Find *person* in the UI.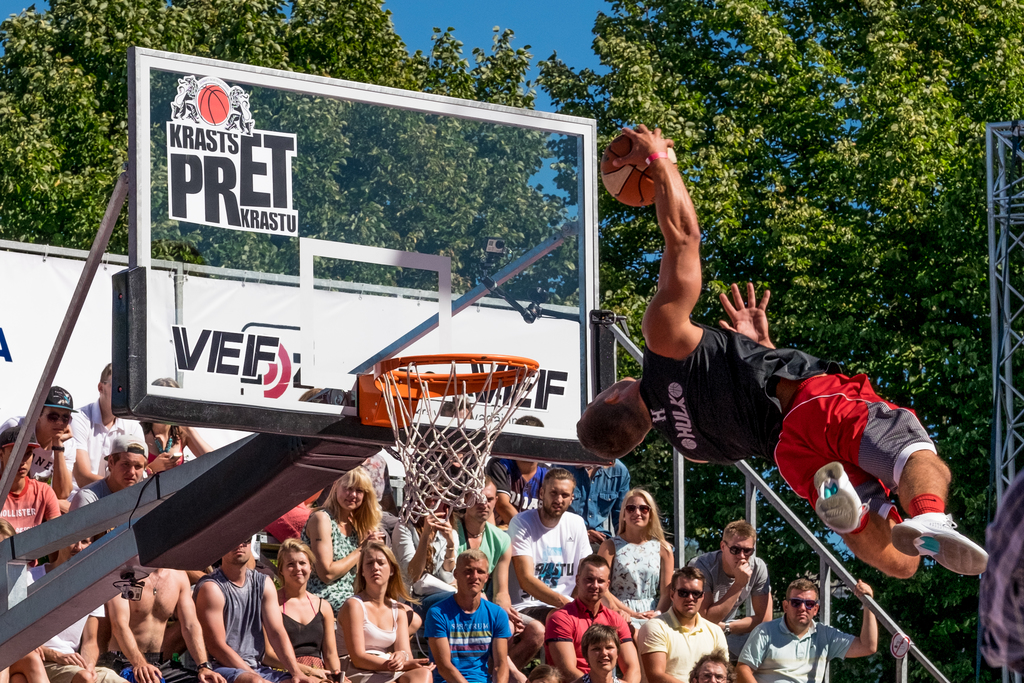
UI element at BBox(978, 478, 1023, 682).
